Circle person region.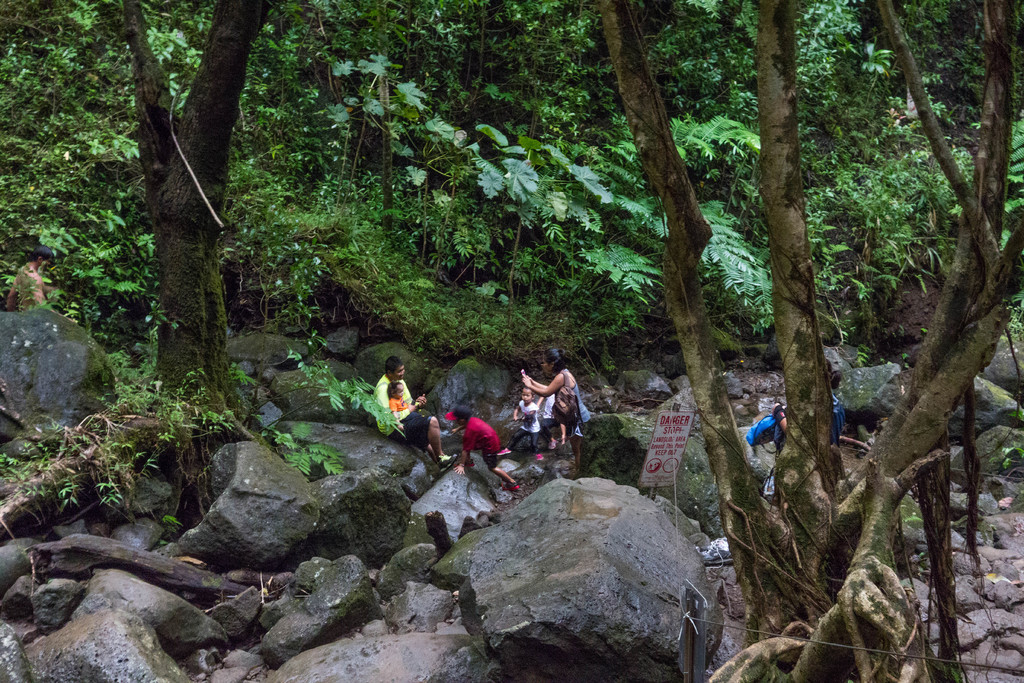
Region: box(445, 400, 518, 495).
